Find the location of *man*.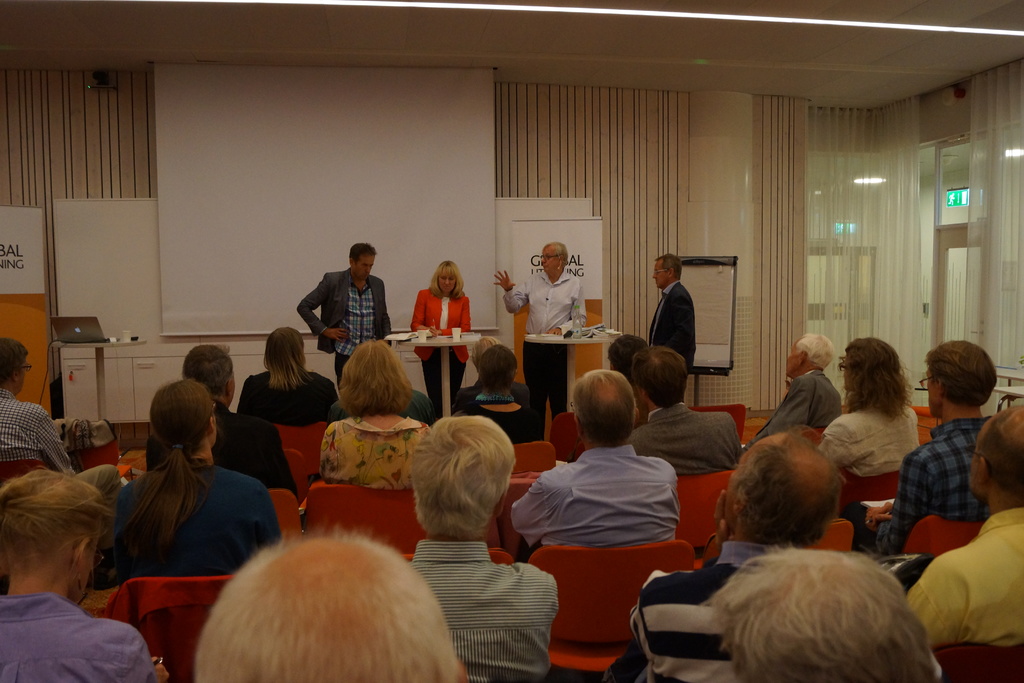
Location: [492, 239, 588, 426].
